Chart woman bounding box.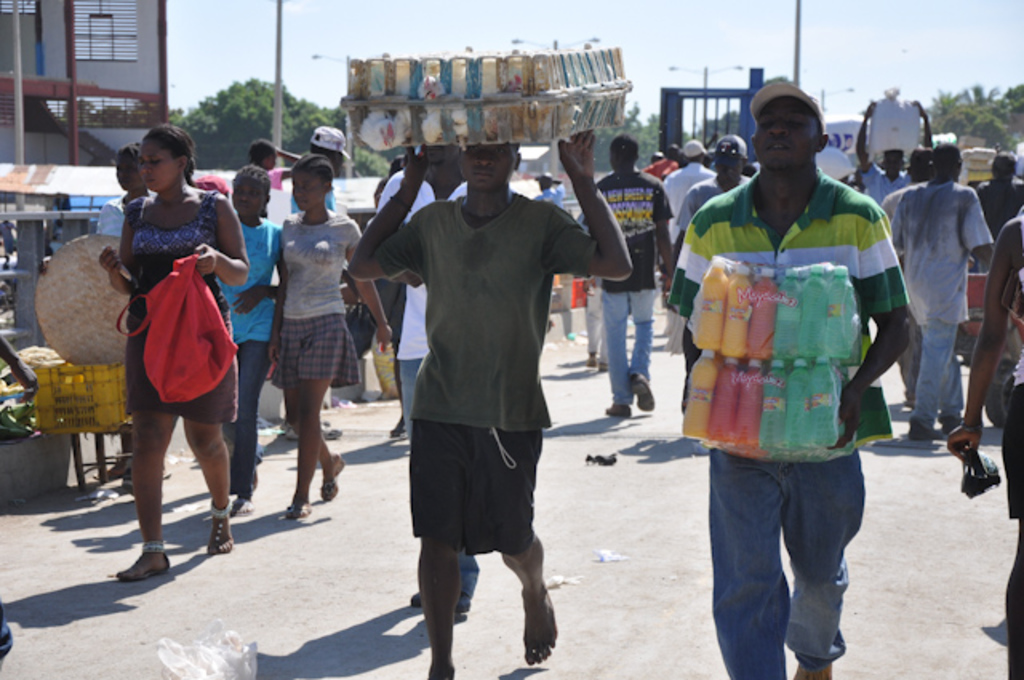
Charted: select_region(107, 133, 248, 574).
